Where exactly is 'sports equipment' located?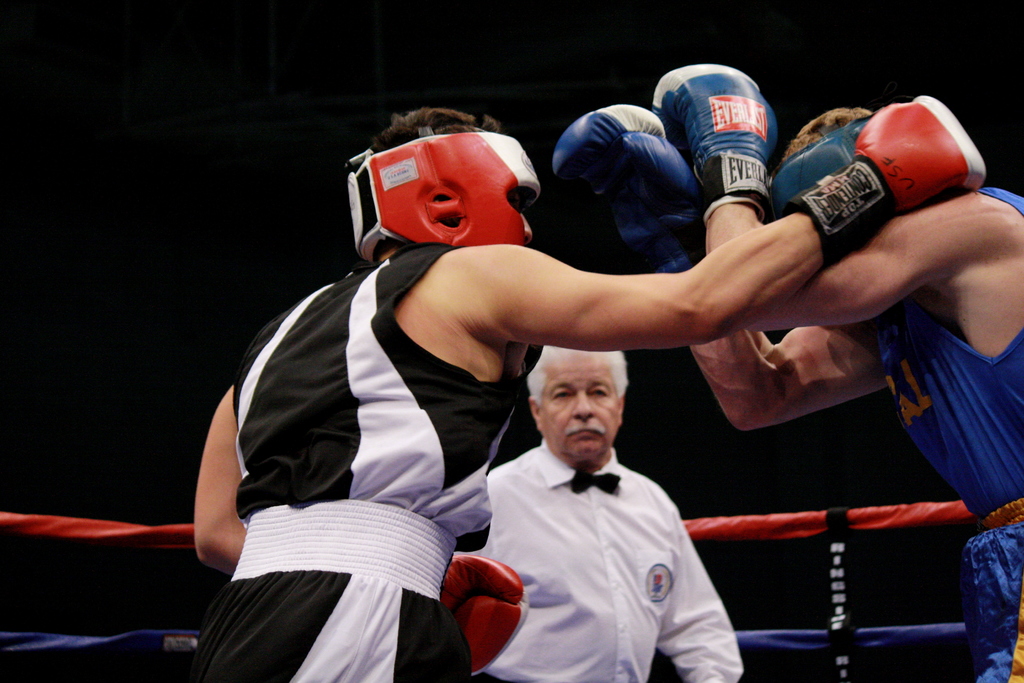
Its bounding box is <region>435, 547, 530, 682</region>.
